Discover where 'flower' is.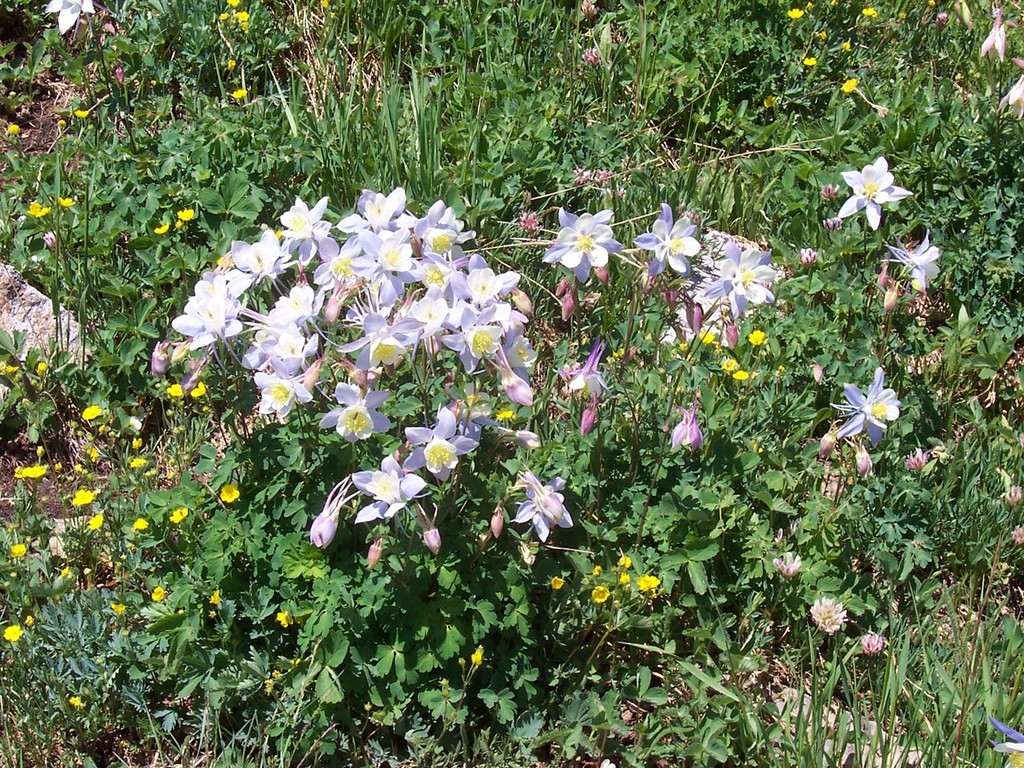
Discovered at bbox=[232, 85, 249, 101].
